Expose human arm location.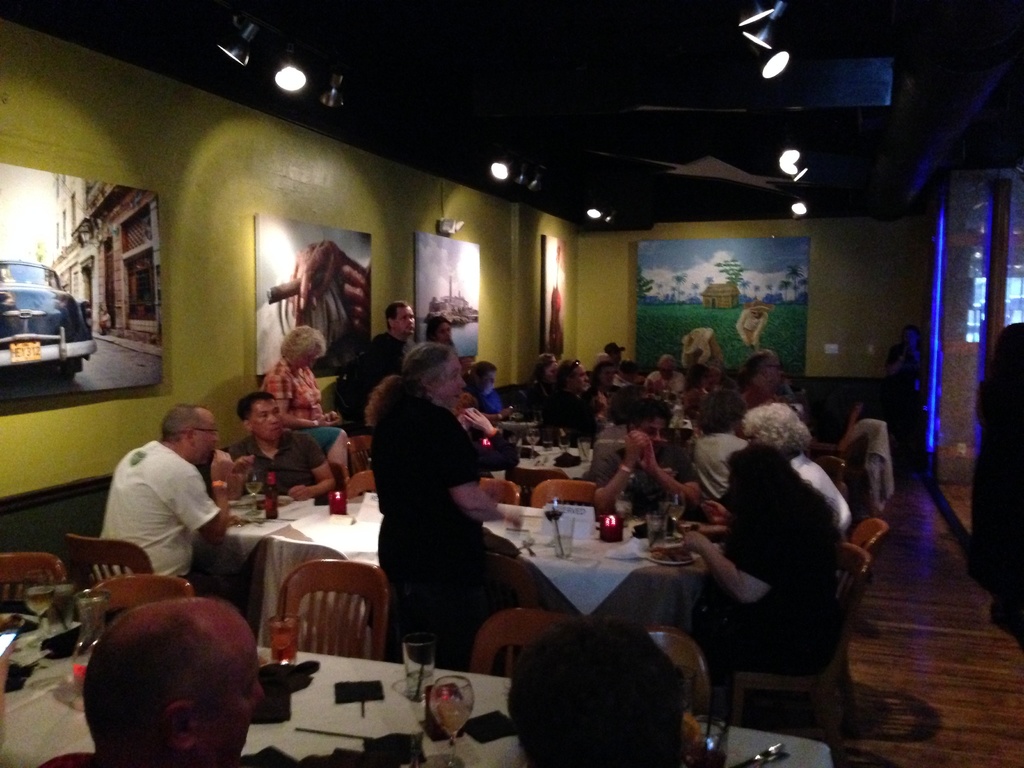
Exposed at 735:309:753:349.
